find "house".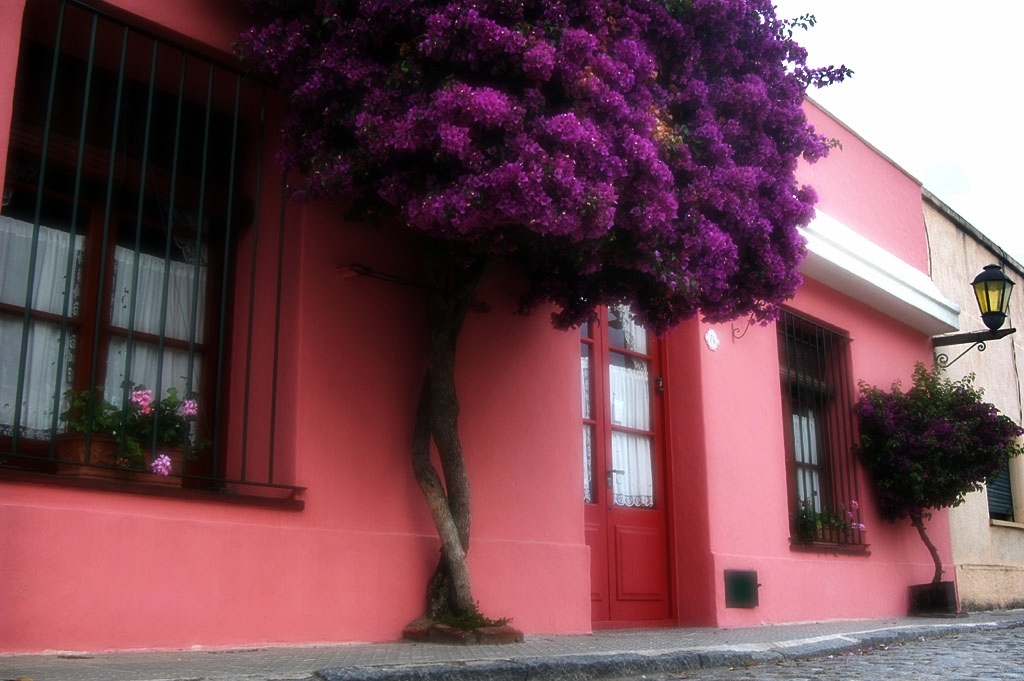
locate(1, 0, 967, 654).
